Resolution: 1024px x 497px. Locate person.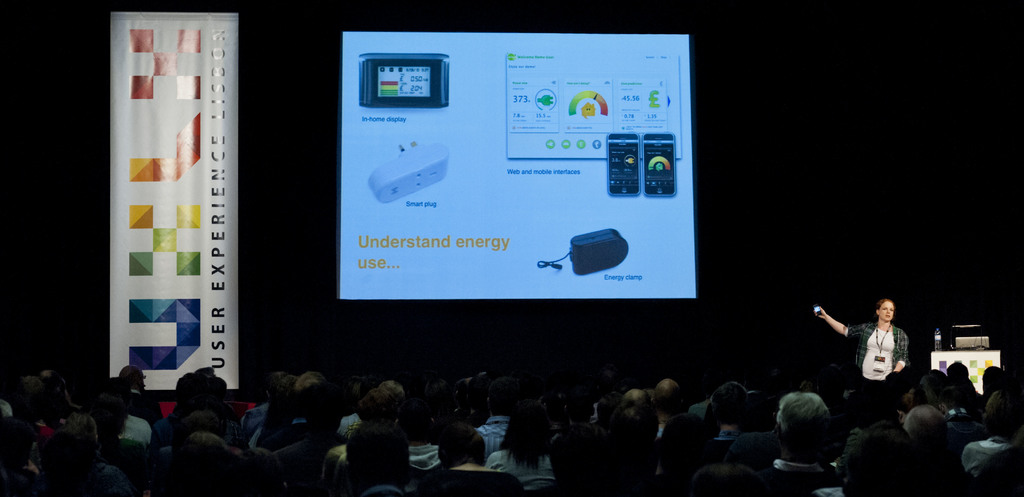
region(104, 359, 155, 430).
